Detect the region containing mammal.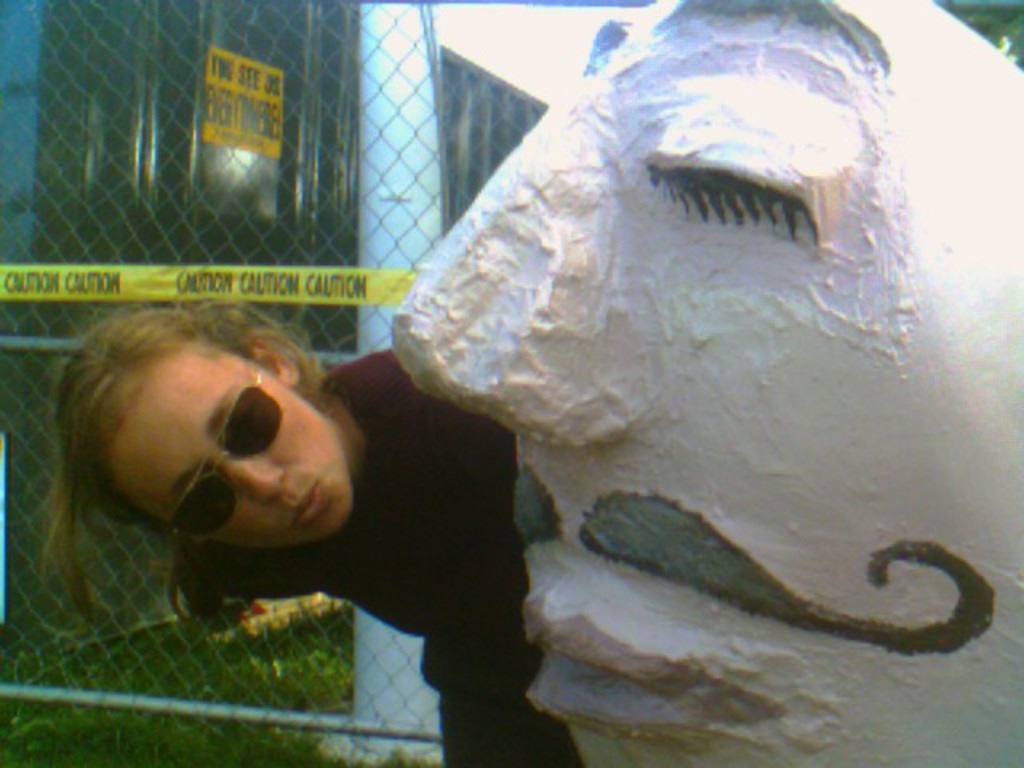
locate(392, 0, 1022, 766).
